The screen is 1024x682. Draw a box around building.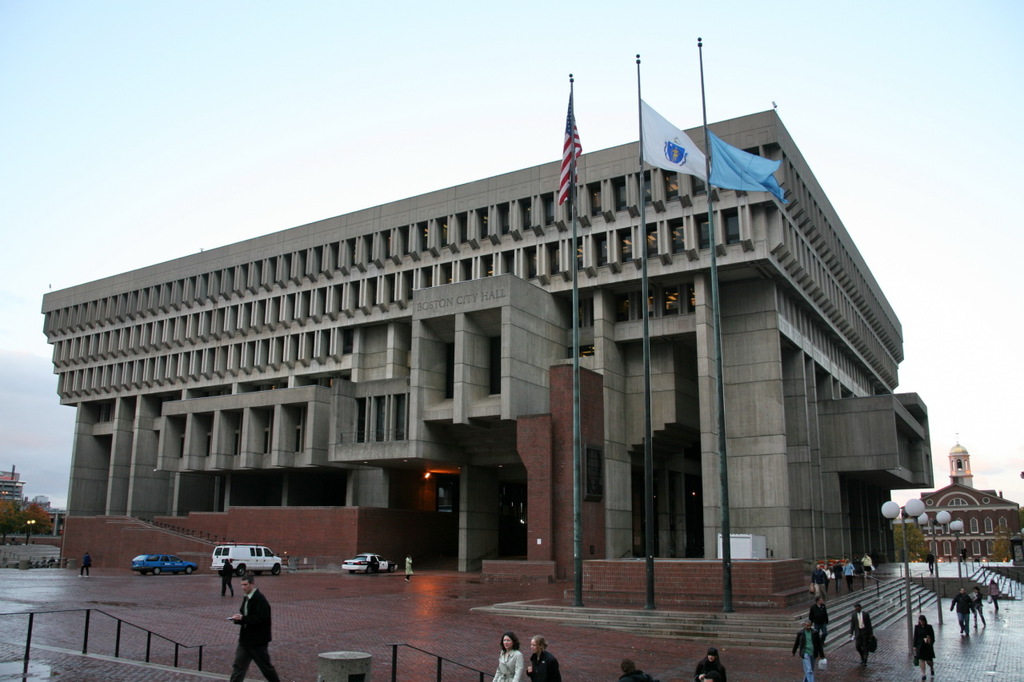
rect(40, 106, 936, 608).
